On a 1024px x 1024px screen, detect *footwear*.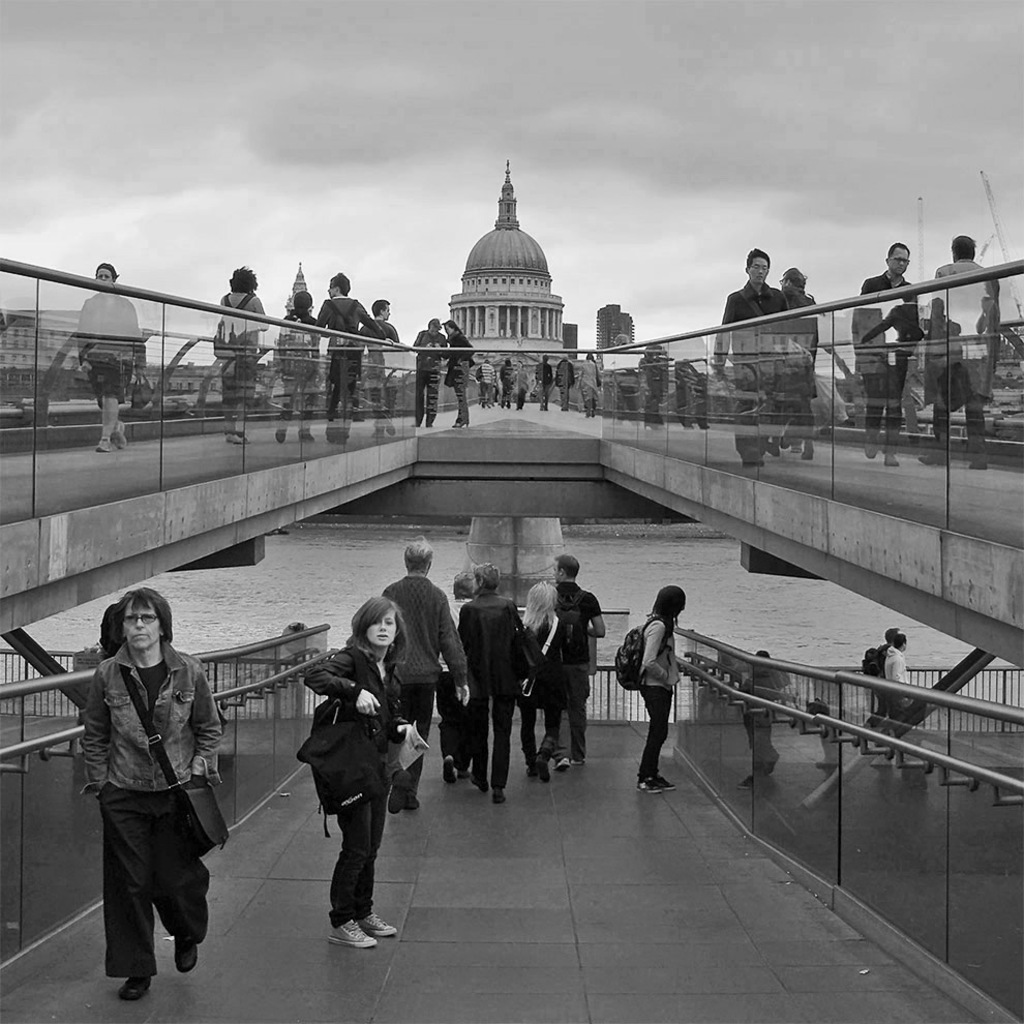
detection(657, 773, 675, 787).
